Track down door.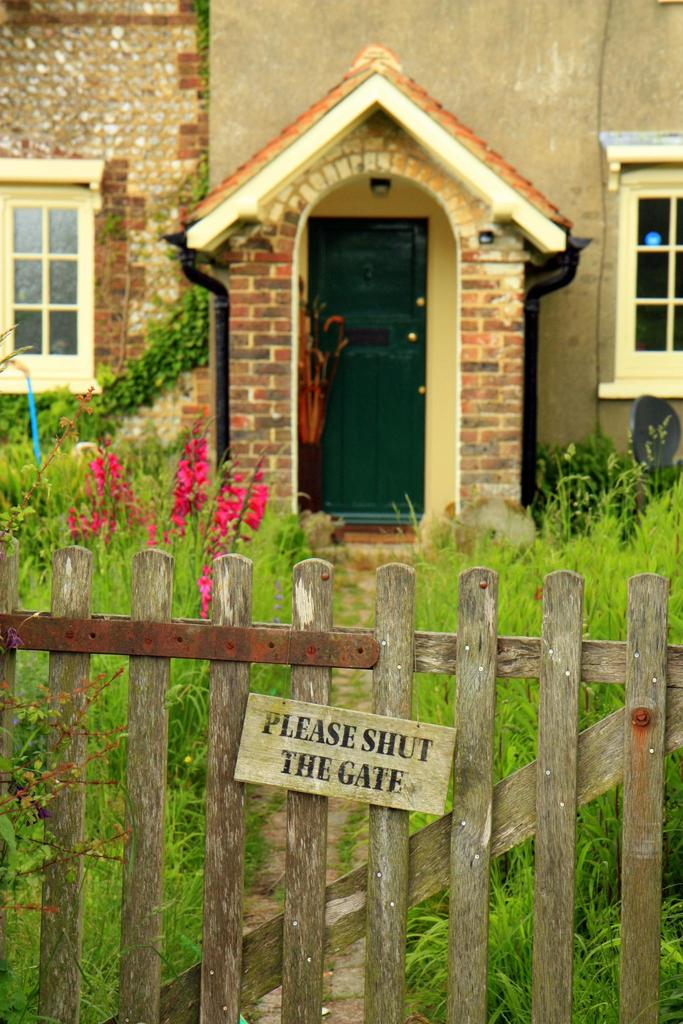
Tracked to <box>288,227,429,534</box>.
